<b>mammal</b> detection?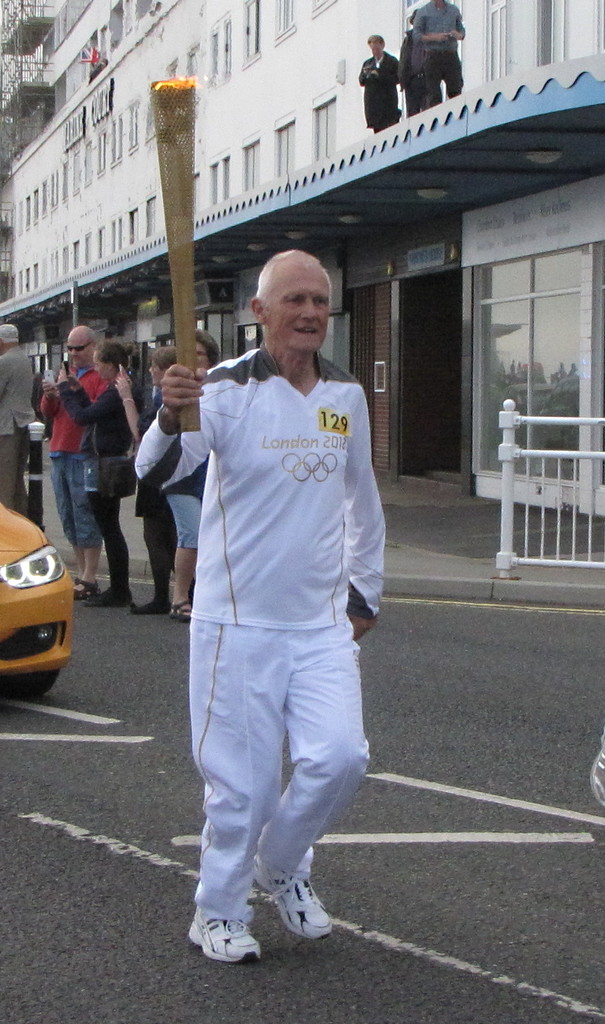
BBox(0, 319, 40, 519)
